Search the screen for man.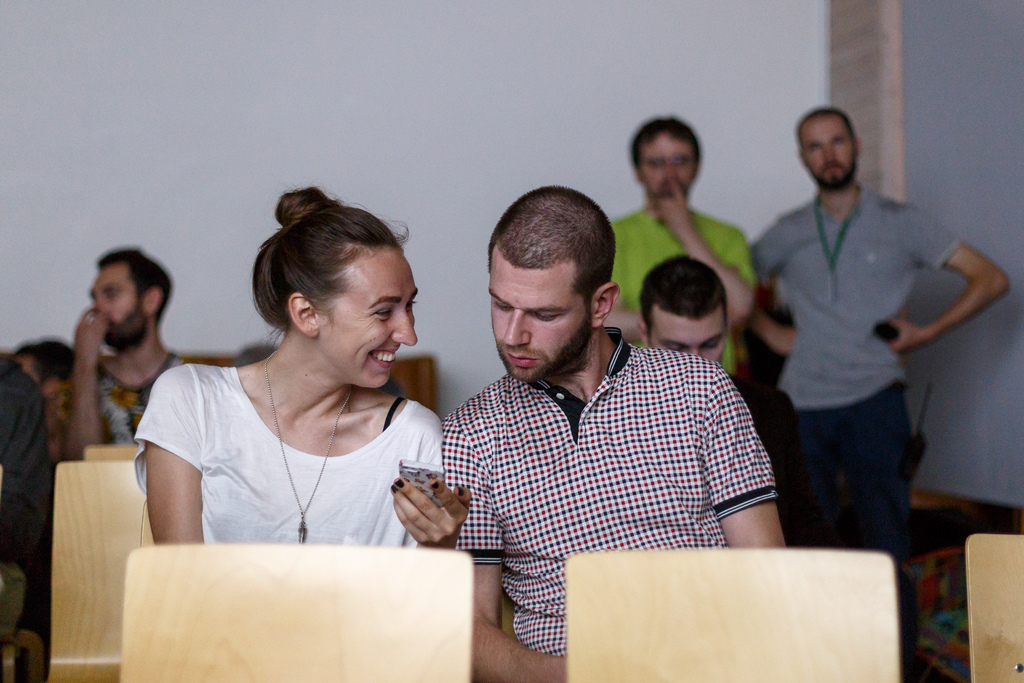
Found at [left=634, top=251, right=795, bottom=453].
